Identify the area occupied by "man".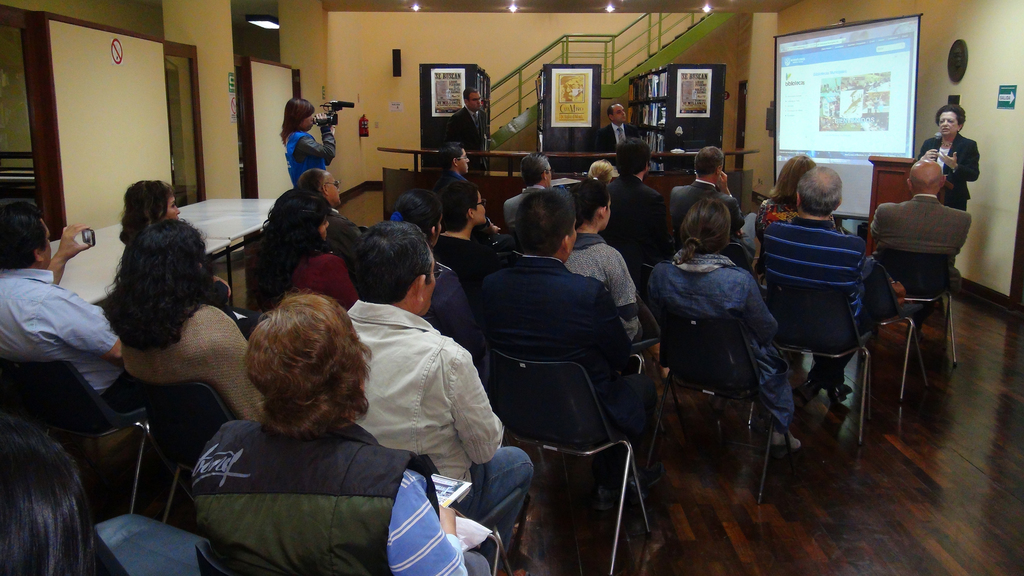
Area: 345:218:532:575.
